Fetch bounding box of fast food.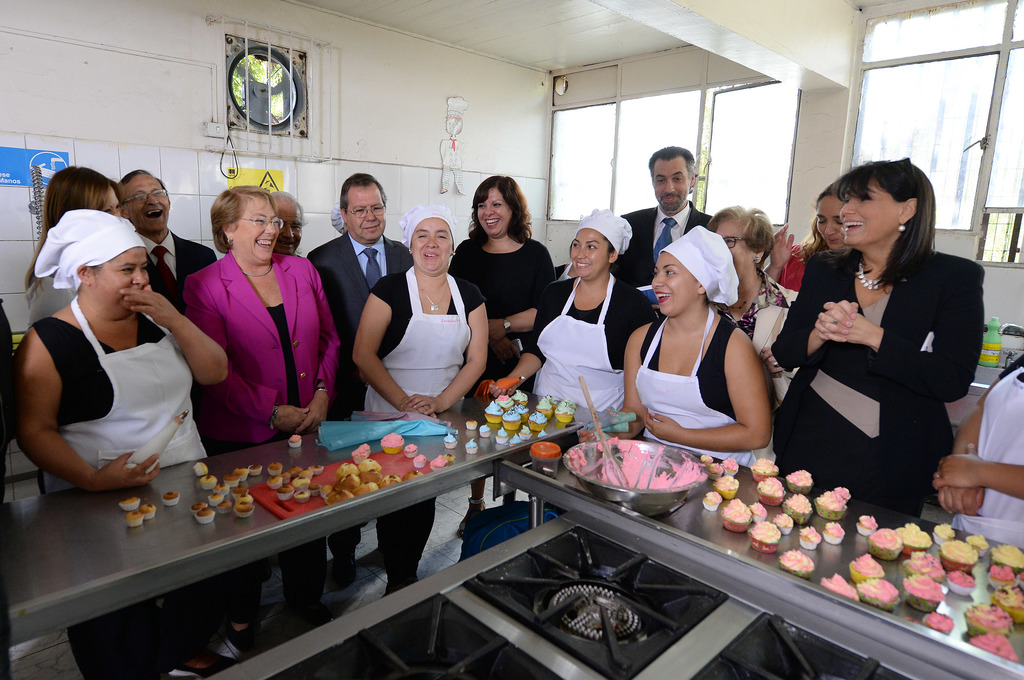
Bbox: left=499, top=411, right=521, bottom=434.
